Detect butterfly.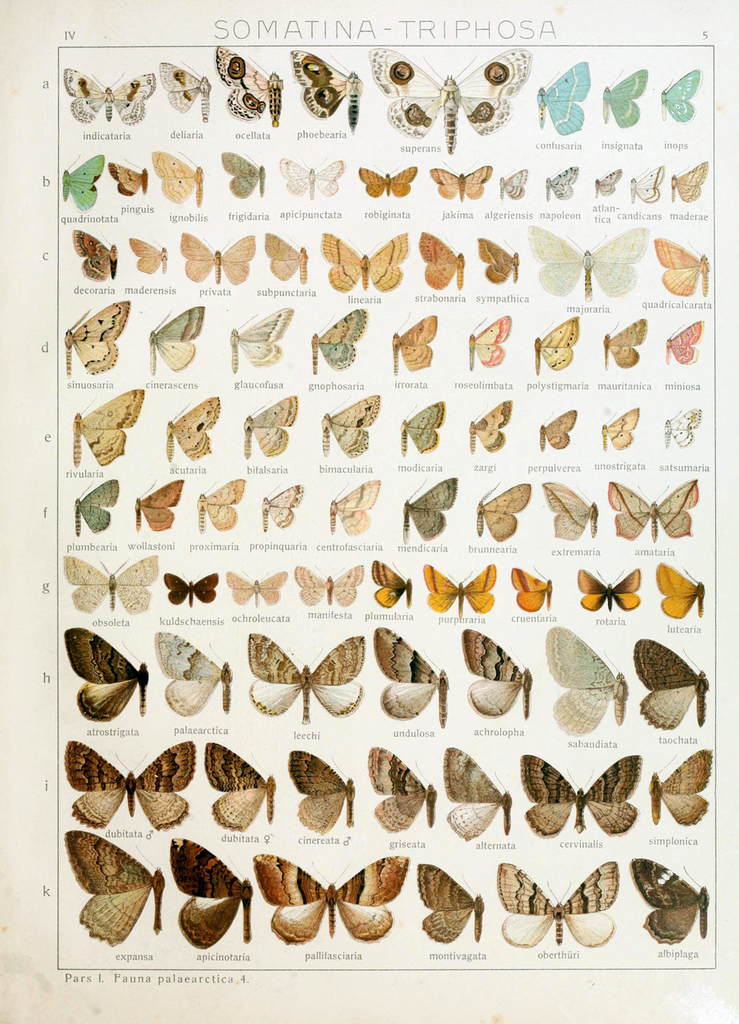
Detected at box=[129, 478, 188, 532].
